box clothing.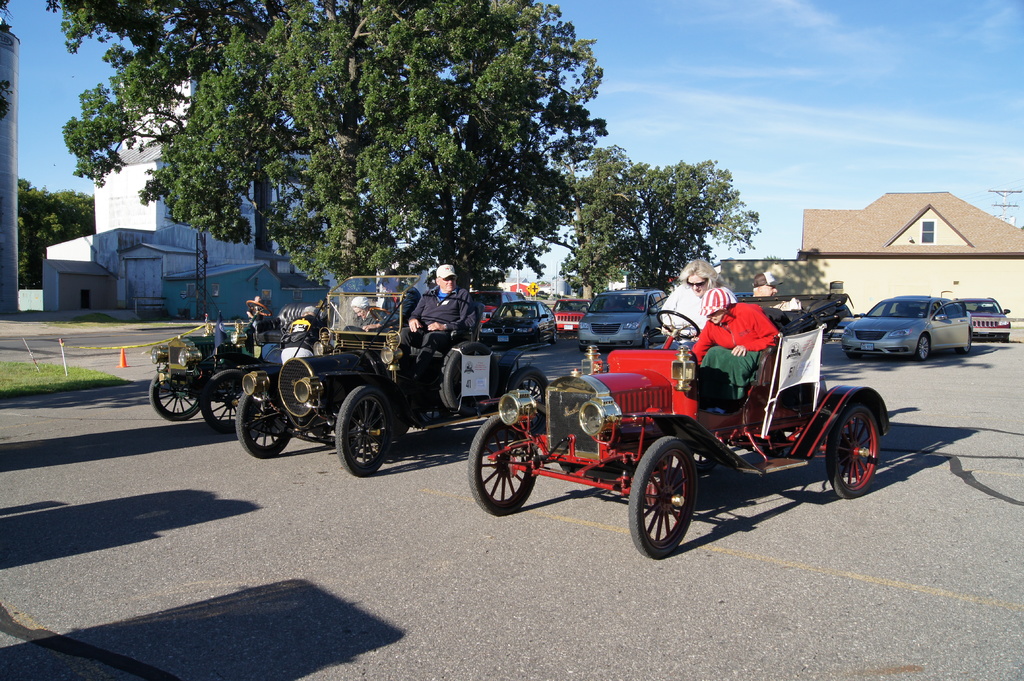
BBox(660, 284, 733, 335).
